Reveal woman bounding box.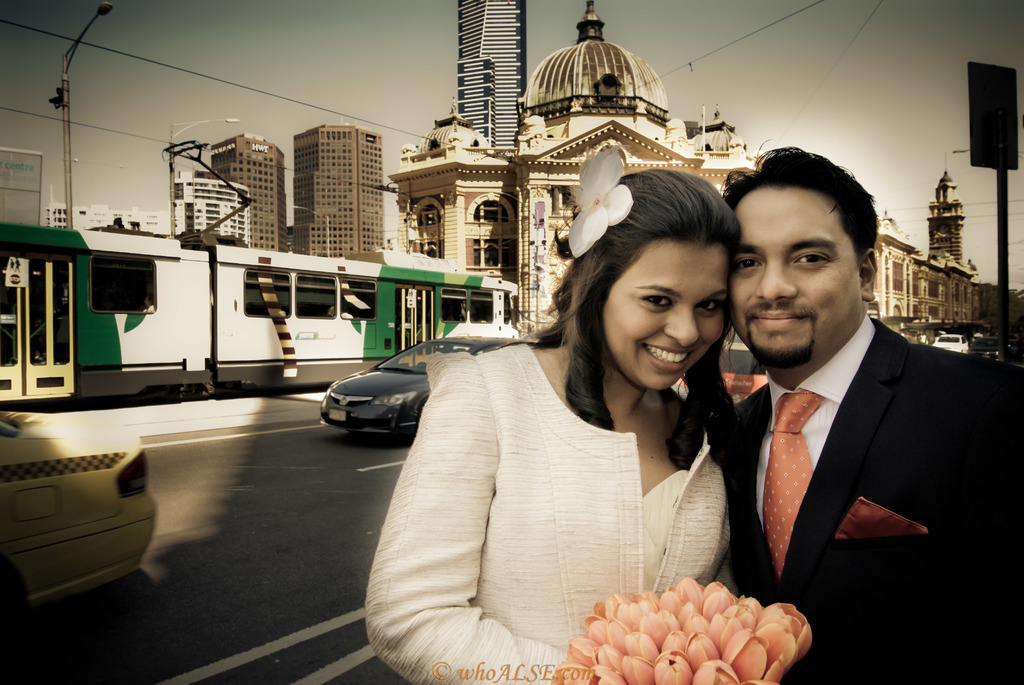
Revealed: <region>372, 162, 750, 684</region>.
